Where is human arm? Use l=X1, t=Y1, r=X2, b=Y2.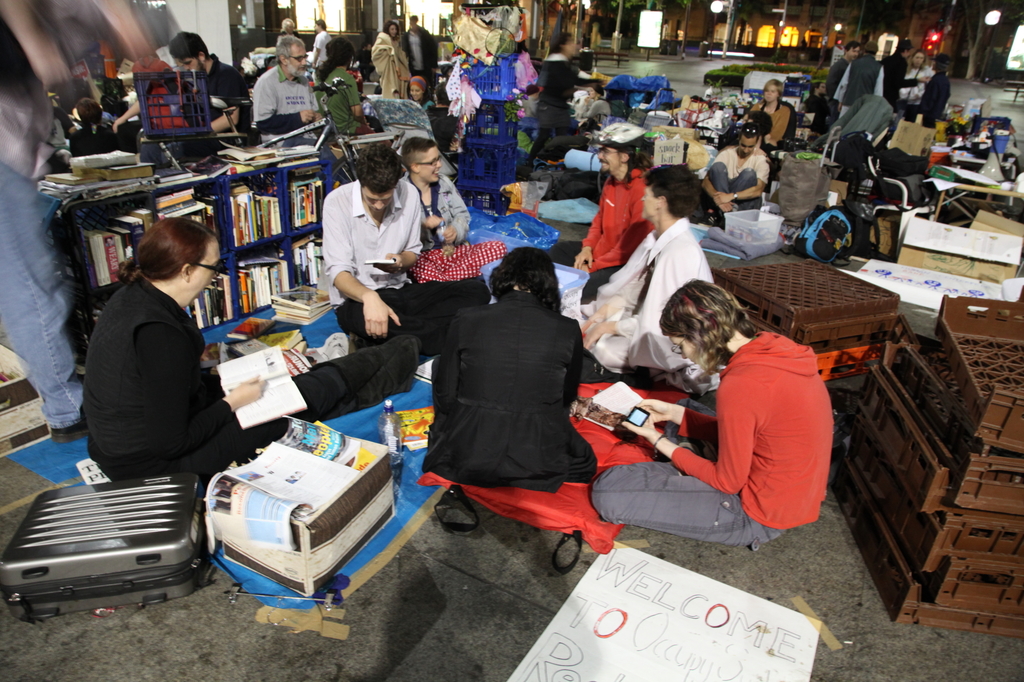
l=437, t=185, r=476, b=242.
